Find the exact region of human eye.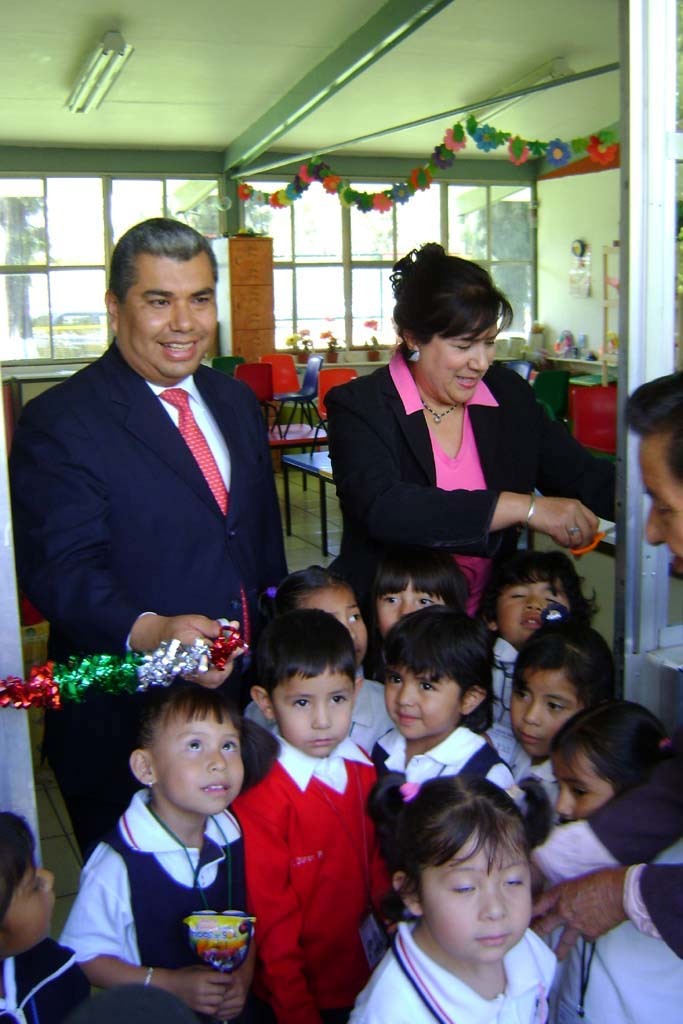
Exact region: [515,689,531,706].
